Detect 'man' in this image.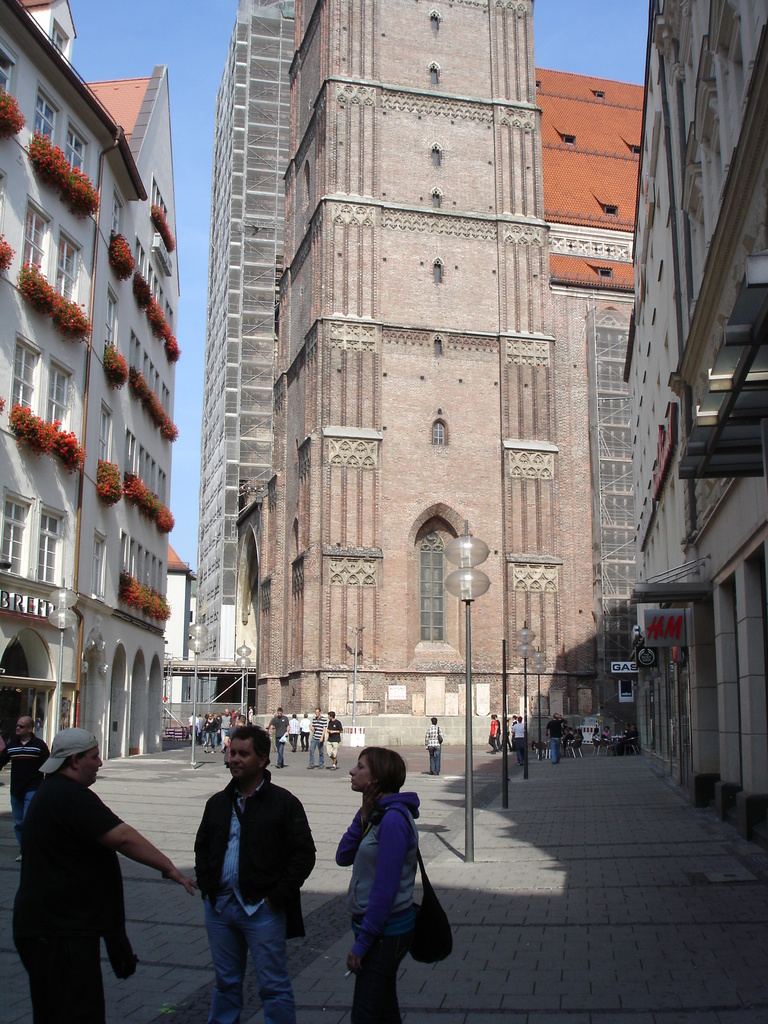
Detection: 220, 713, 246, 748.
